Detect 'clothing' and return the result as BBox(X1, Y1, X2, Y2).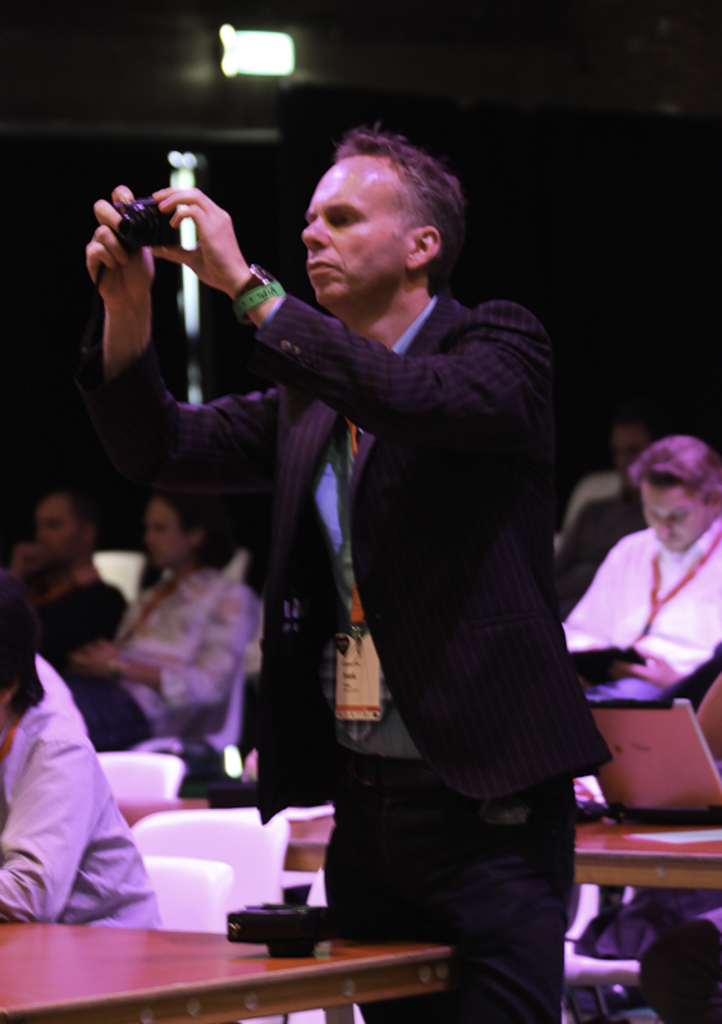
BBox(0, 550, 125, 739).
